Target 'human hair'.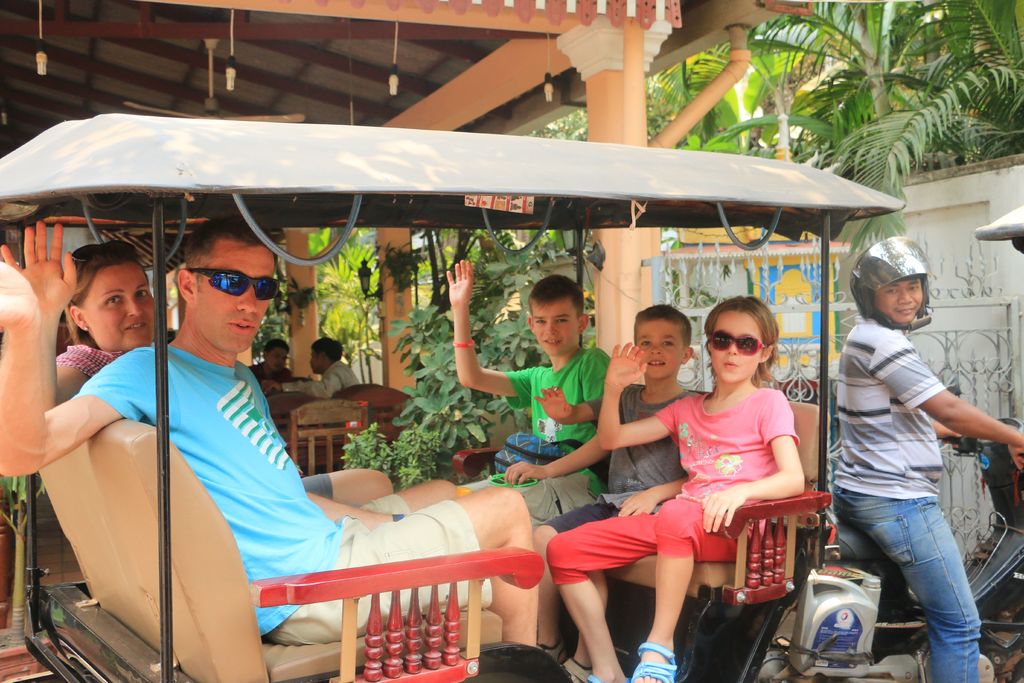
Target region: [631, 302, 692, 350].
